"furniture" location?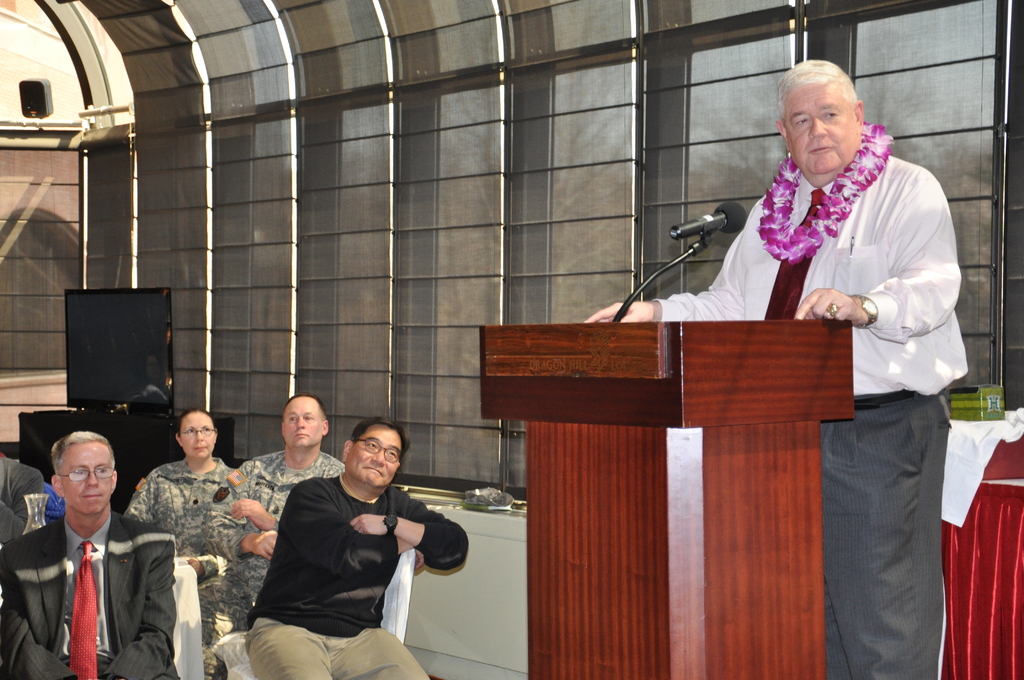
941 408 1023 679
